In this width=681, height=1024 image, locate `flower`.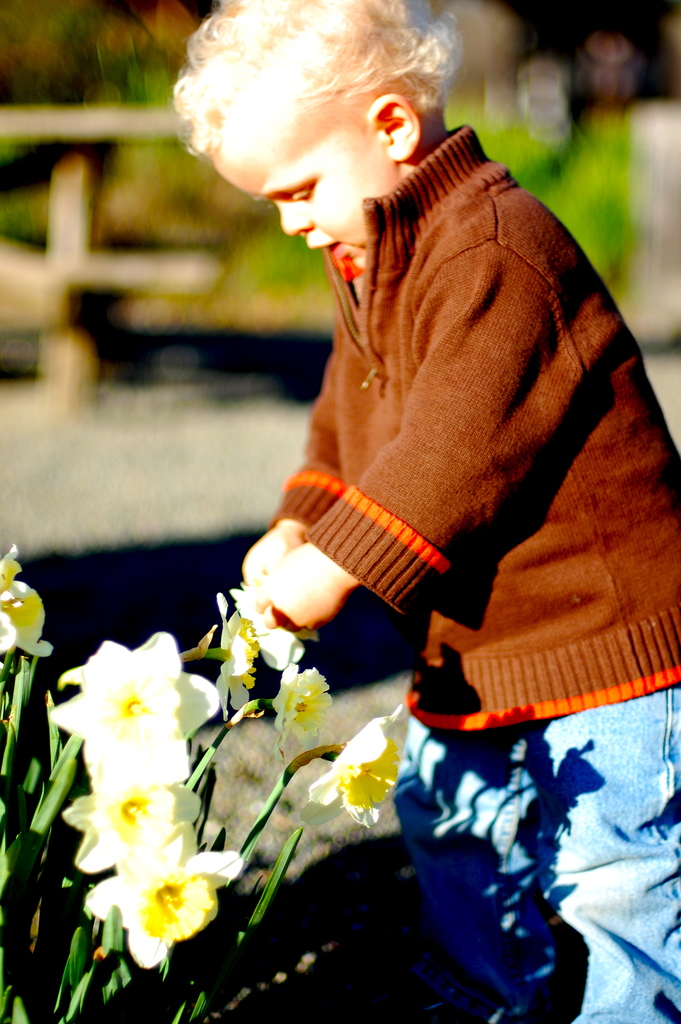
Bounding box: <region>76, 824, 249, 972</region>.
